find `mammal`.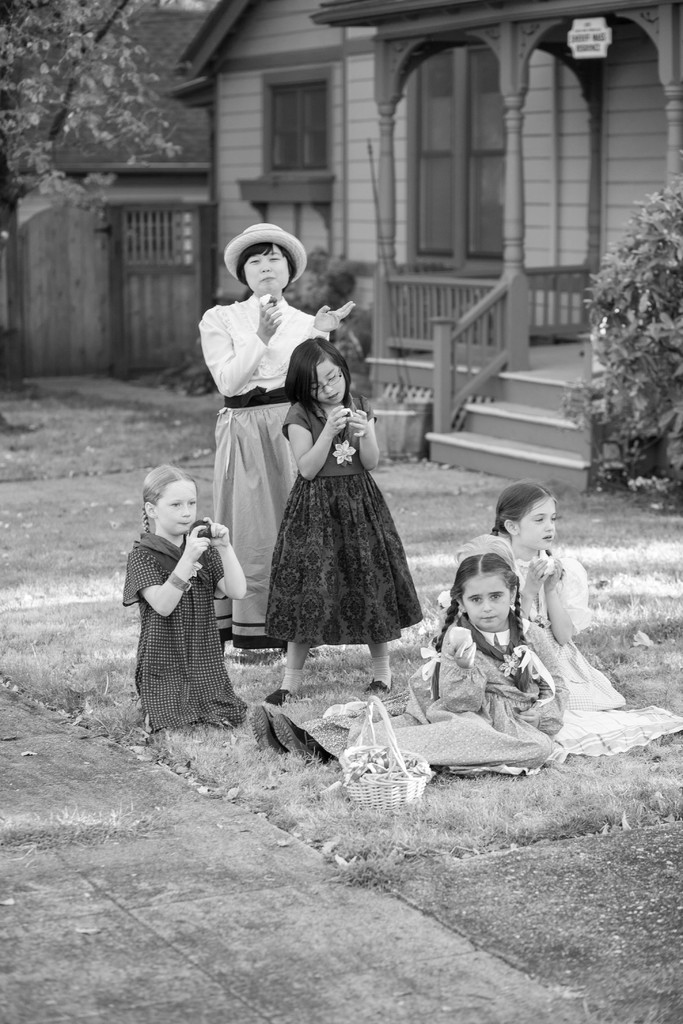
(260, 332, 423, 708).
